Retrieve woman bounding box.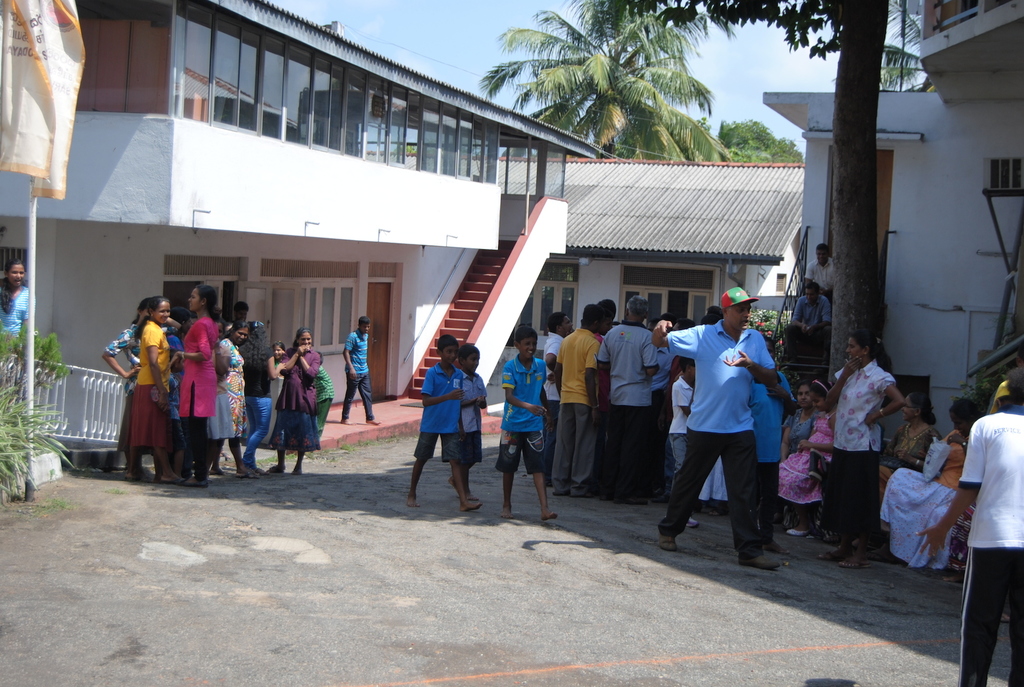
Bounding box: detection(842, 358, 895, 546).
